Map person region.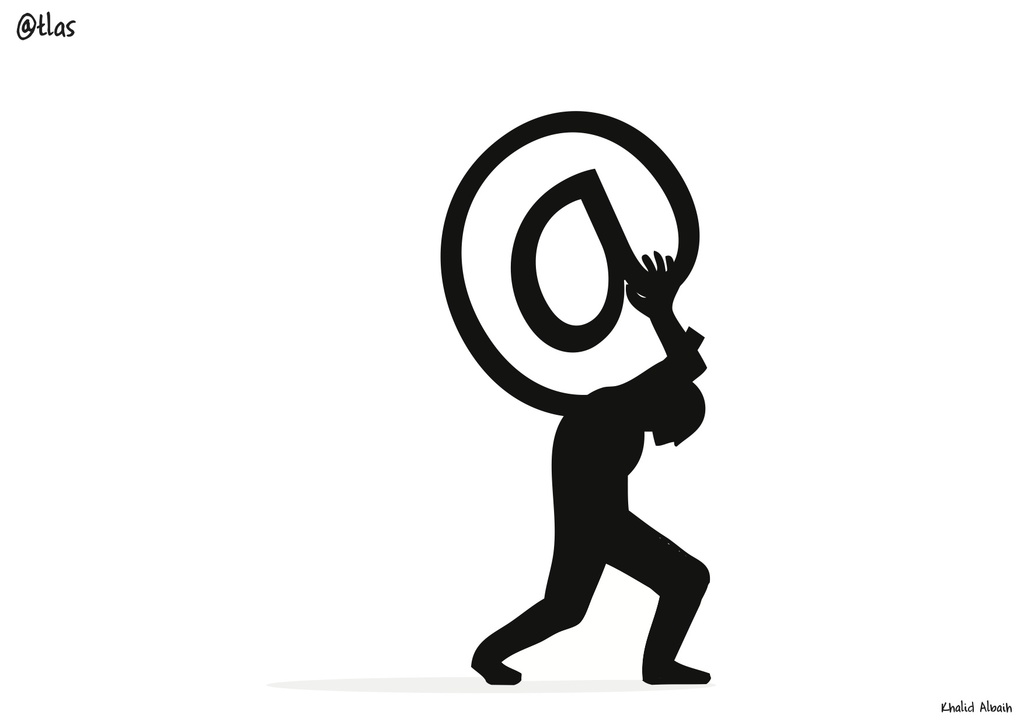
Mapped to box(465, 245, 714, 683).
